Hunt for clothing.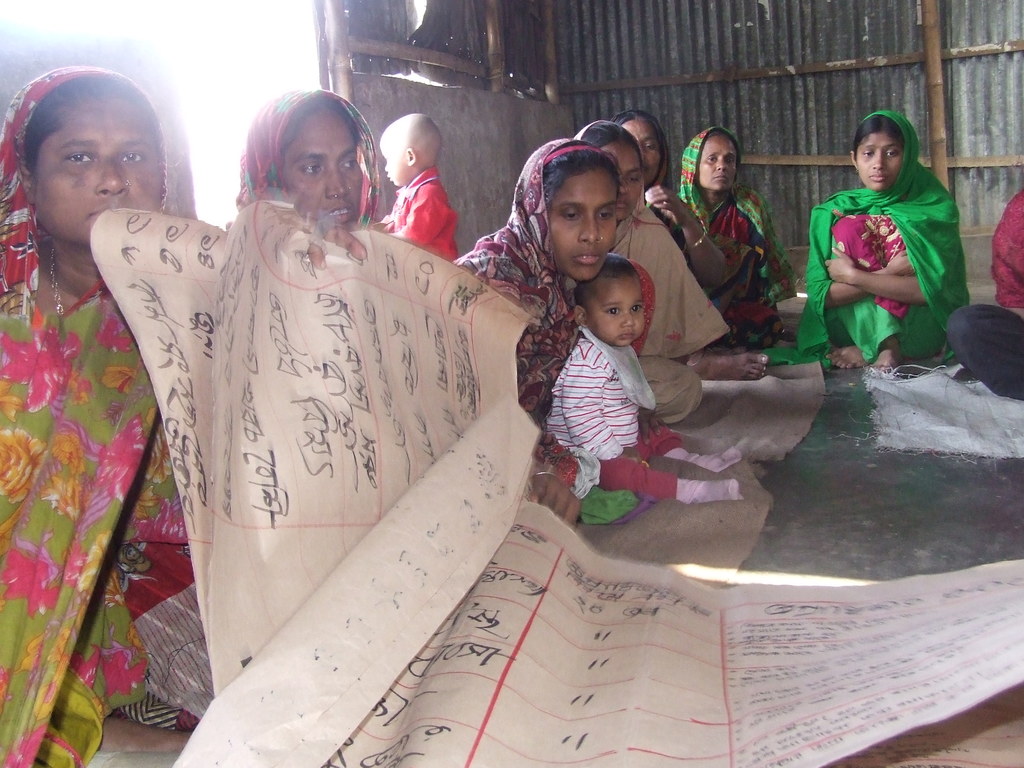
Hunted down at bbox(0, 56, 195, 767).
